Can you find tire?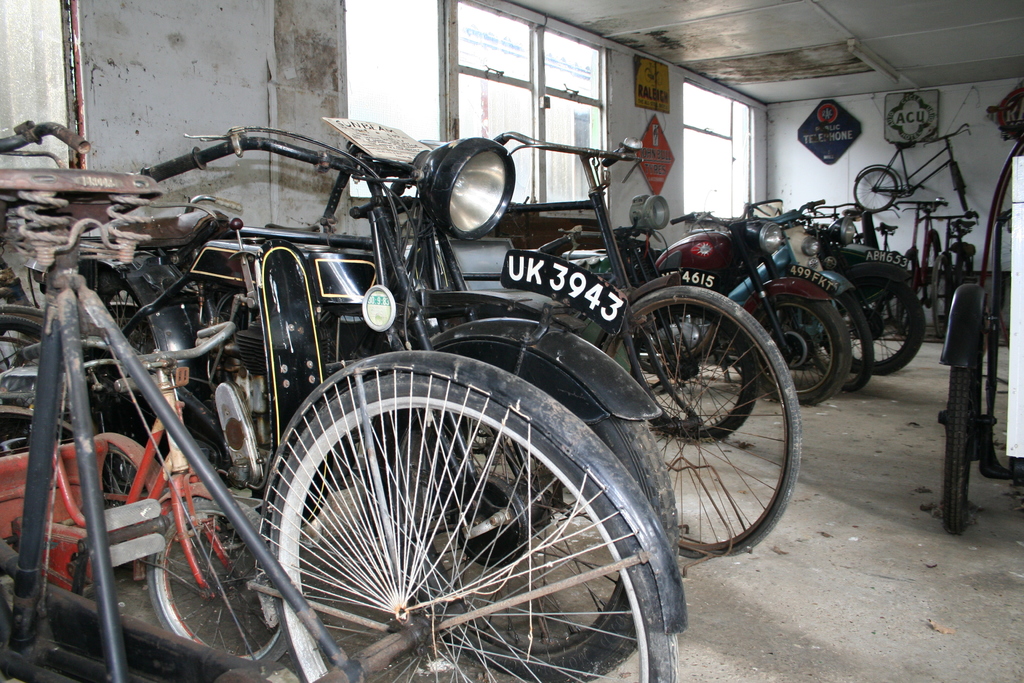
Yes, bounding box: l=757, t=293, r=851, b=406.
